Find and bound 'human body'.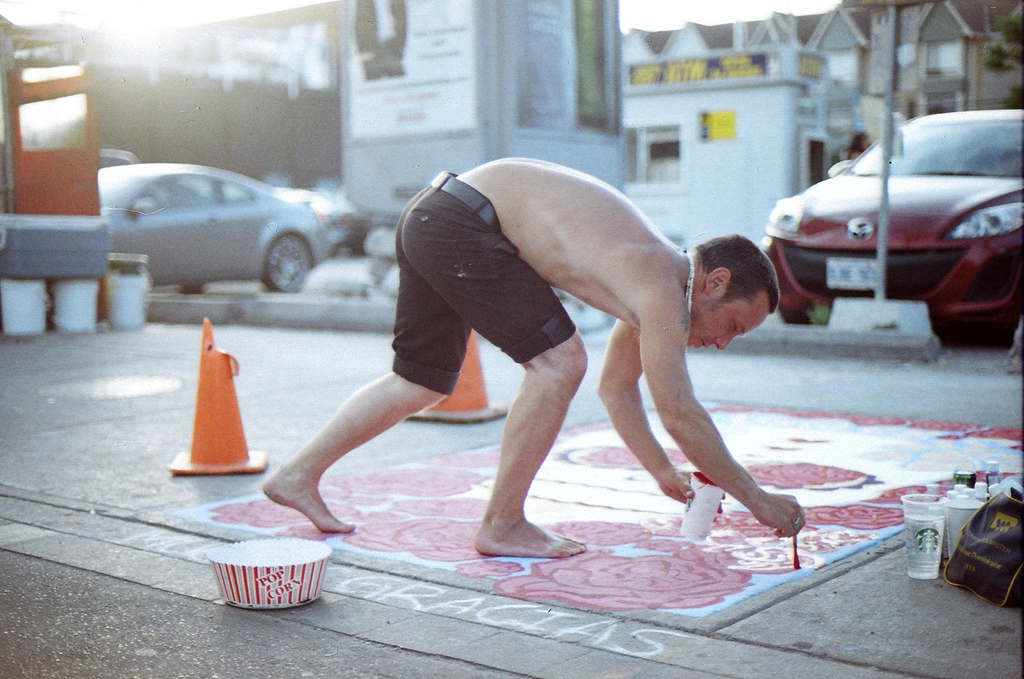
Bound: (x1=261, y1=158, x2=817, y2=560).
